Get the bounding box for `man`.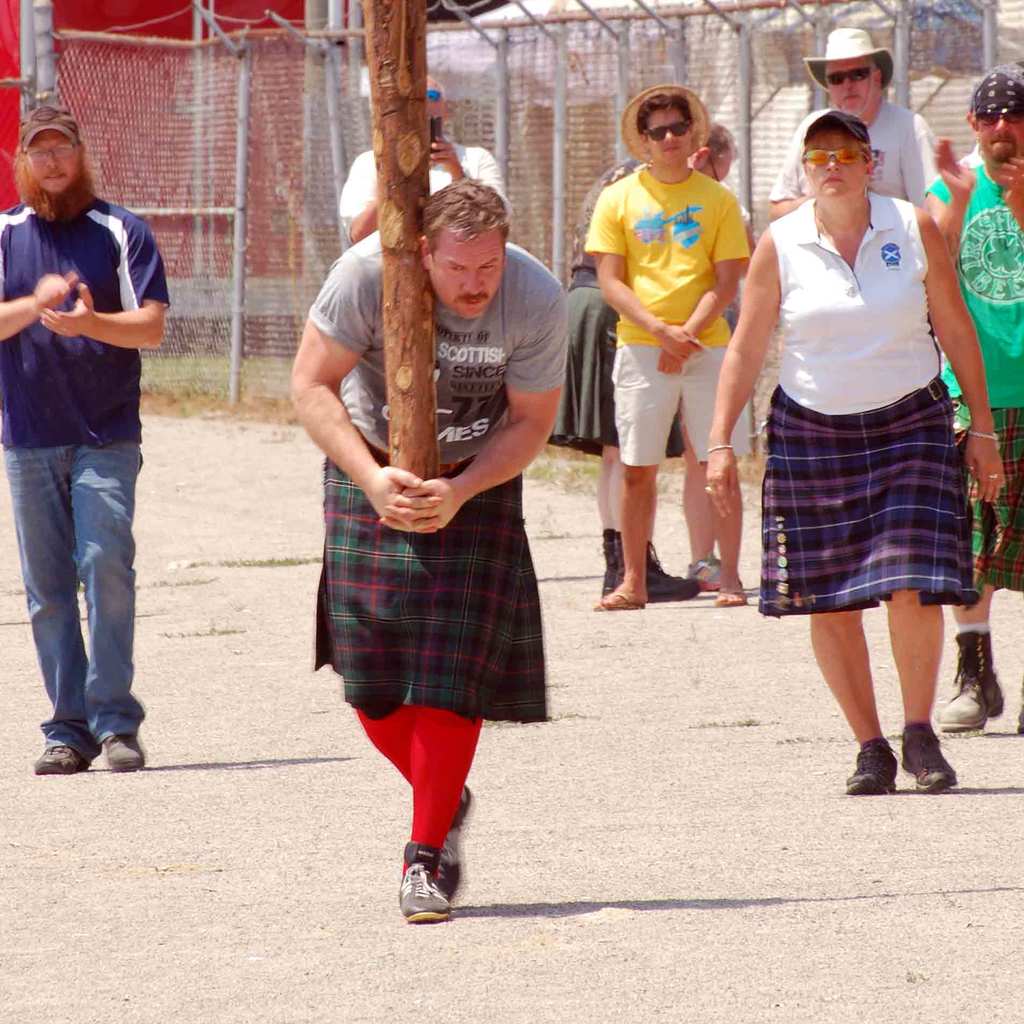
{"x1": 3, "y1": 103, "x2": 175, "y2": 771}.
